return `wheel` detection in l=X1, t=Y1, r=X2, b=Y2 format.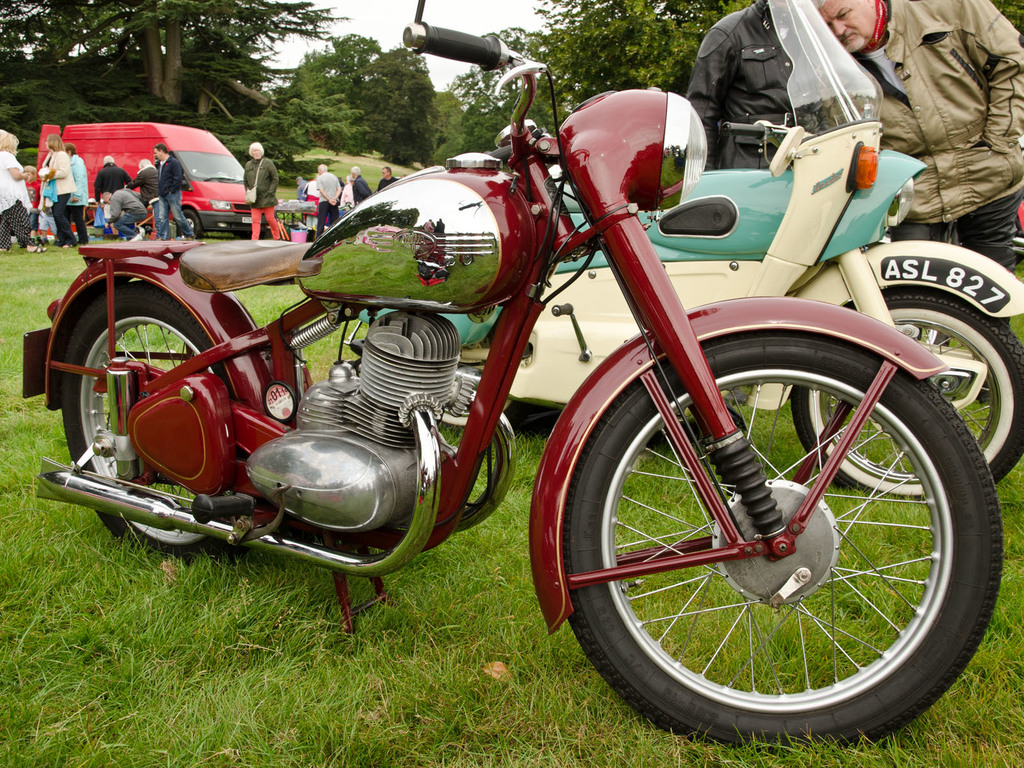
l=557, t=333, r=1005, b=746.
